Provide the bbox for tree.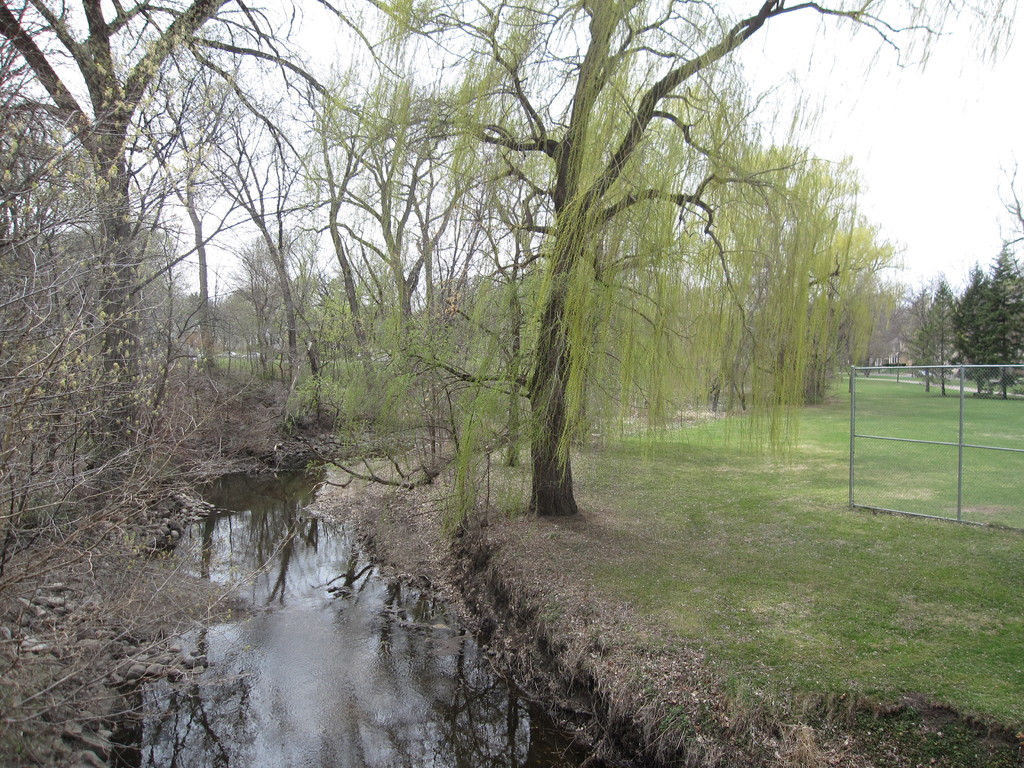
950, 264, 988, 410.
